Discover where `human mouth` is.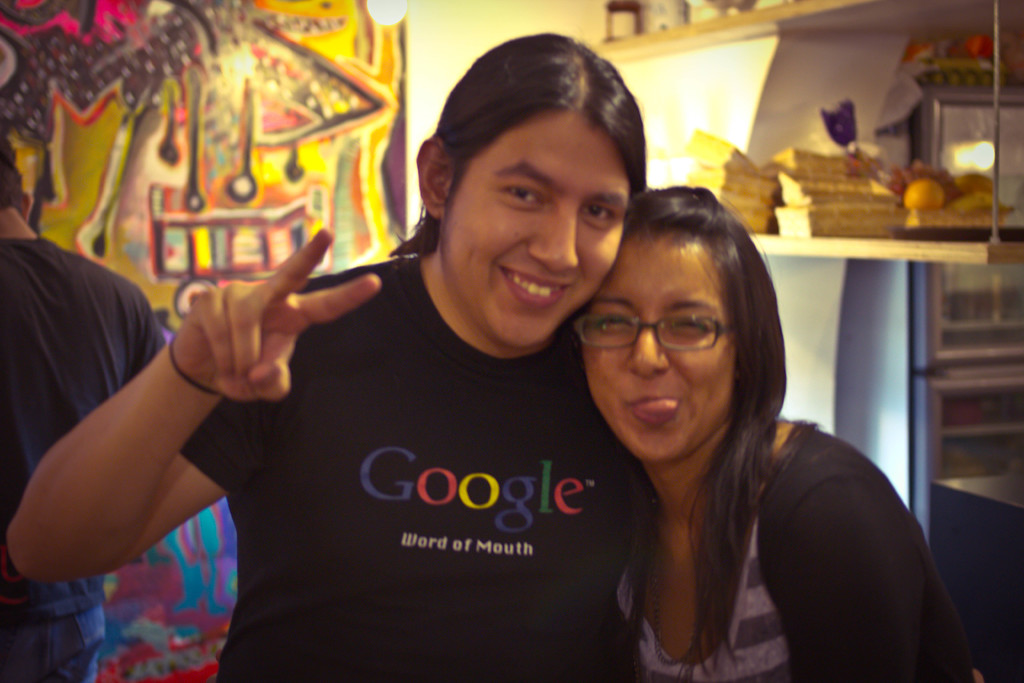
Discovered at <bbox>622, 394, 680, 443</bbox>.
